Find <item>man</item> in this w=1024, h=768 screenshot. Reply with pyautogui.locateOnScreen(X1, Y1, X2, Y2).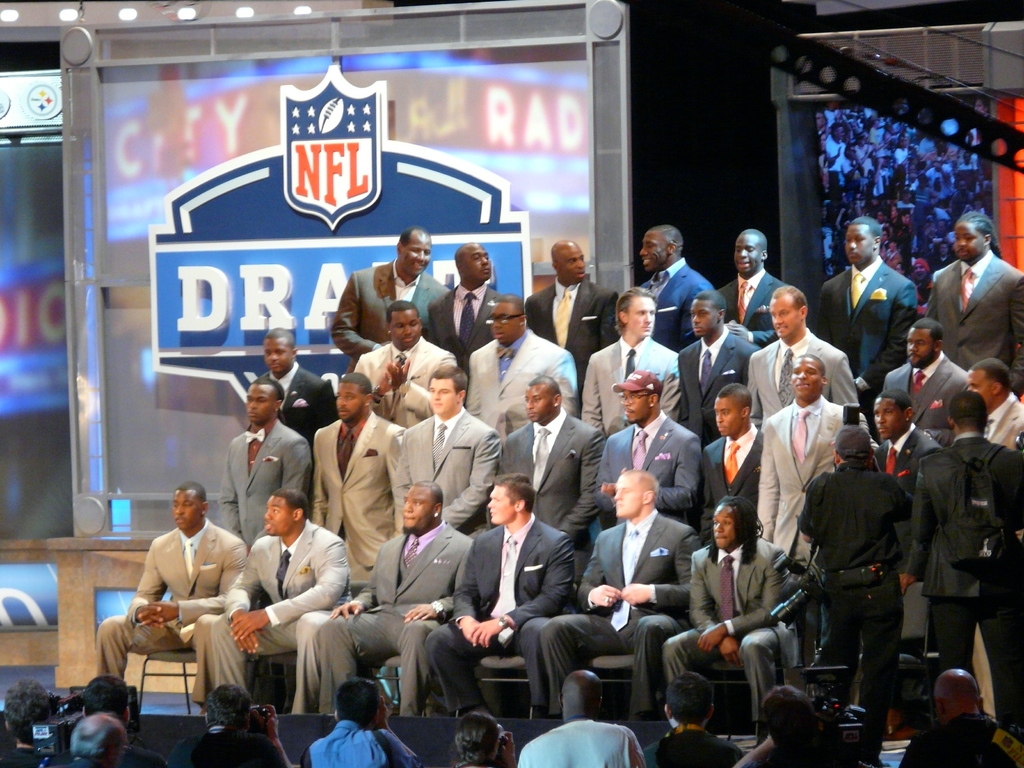
pyautogui.locateOnScreen(516, 669, 646, 767).
